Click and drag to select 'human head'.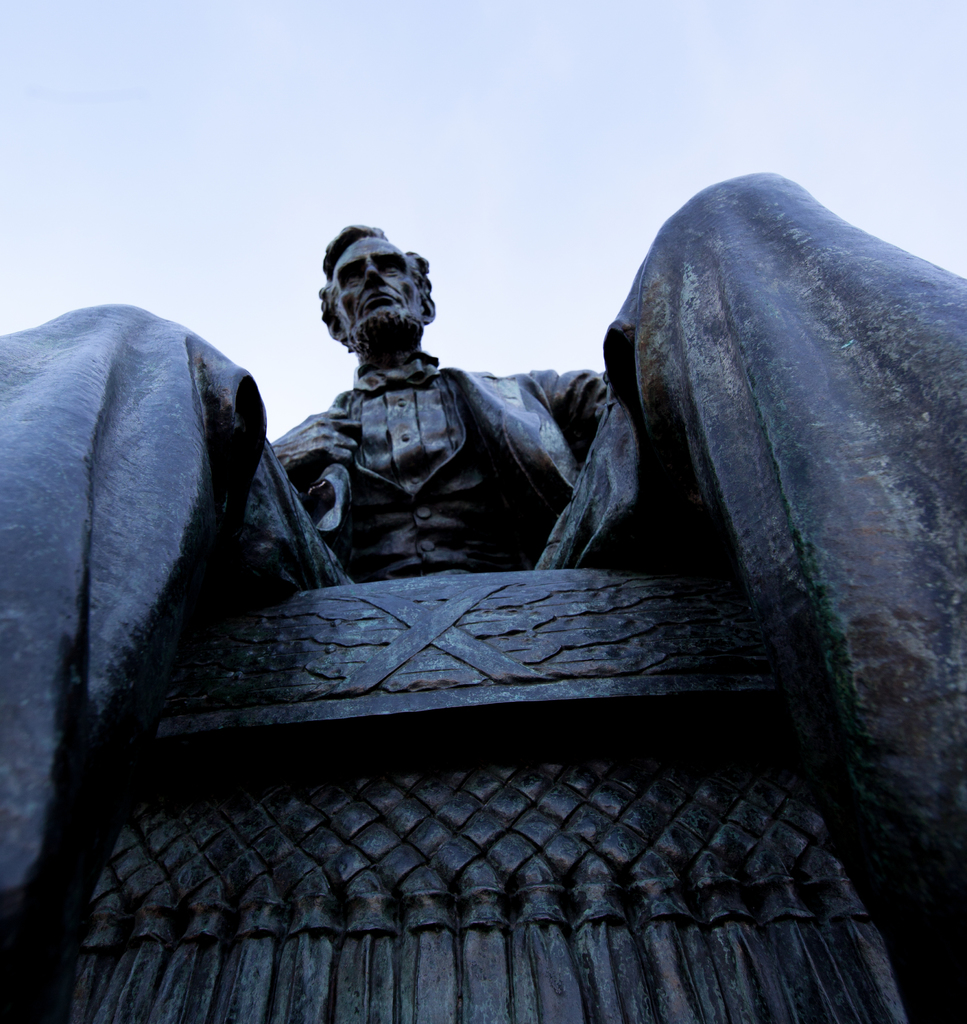
Selection: {"x1": 286, "y1": 203, "x2": 463, "y2": 379}.
